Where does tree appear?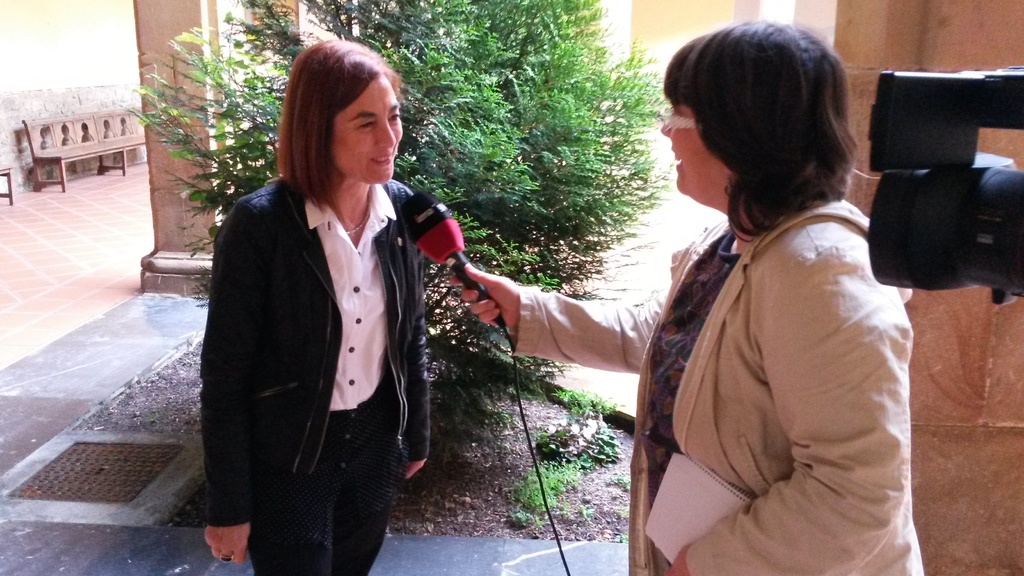
Appears at 338 10 668 273.
